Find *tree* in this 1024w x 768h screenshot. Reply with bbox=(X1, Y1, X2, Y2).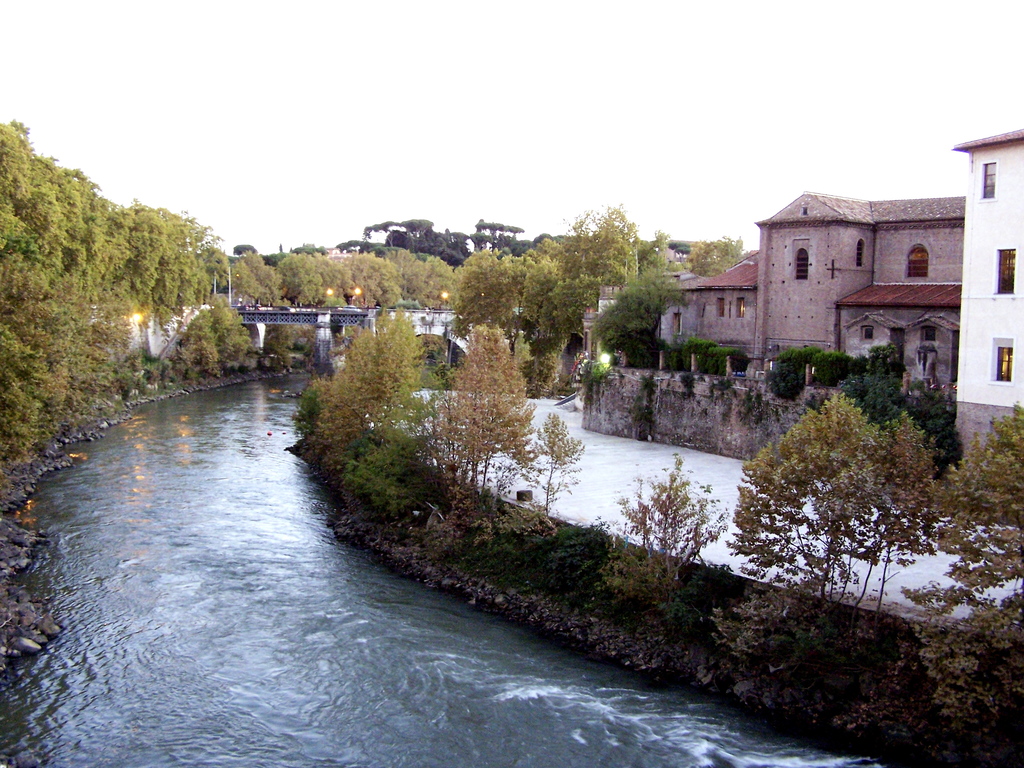
bbox=(236, 246, 288, 312).
